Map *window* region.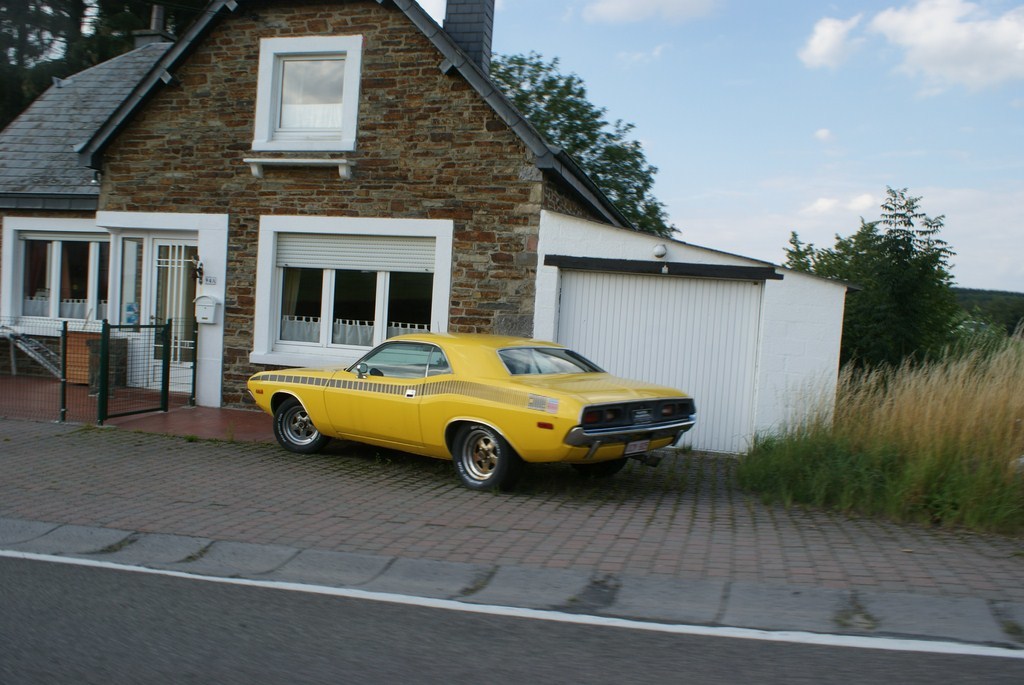
Mapped to 251:37:361:144.
